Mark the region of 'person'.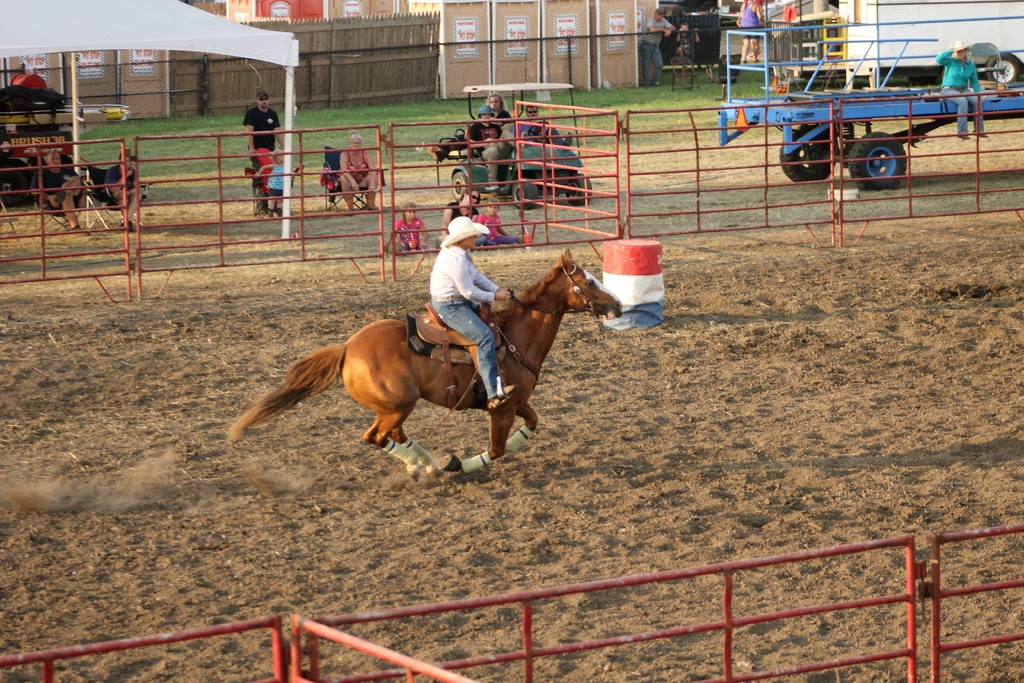
Region: [x1=738, y1=0, x2=764, y2=64].
